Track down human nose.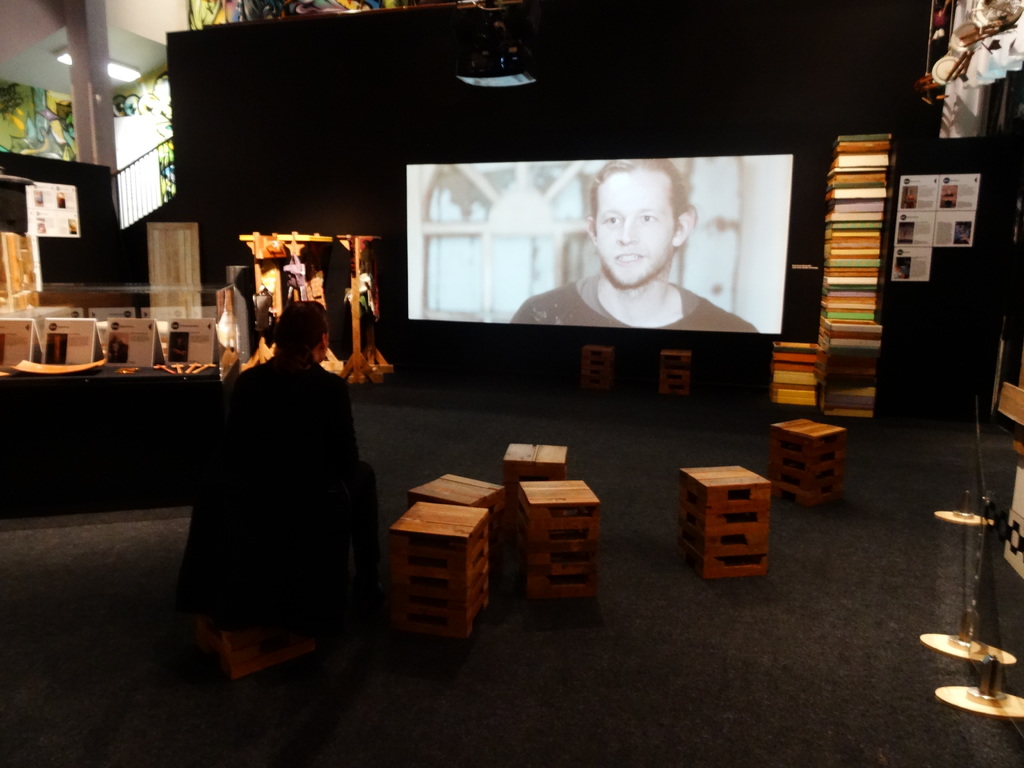
Tracked to crop(614, 222, 634, 247).
